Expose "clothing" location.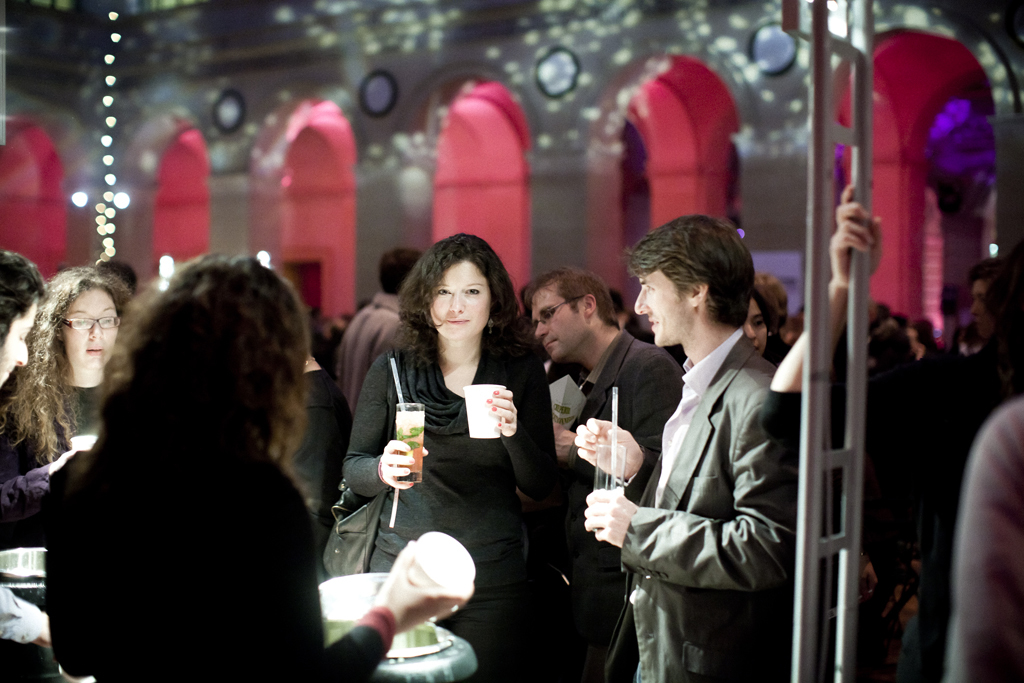
Exposed at box(0, 357, 119, 537).
